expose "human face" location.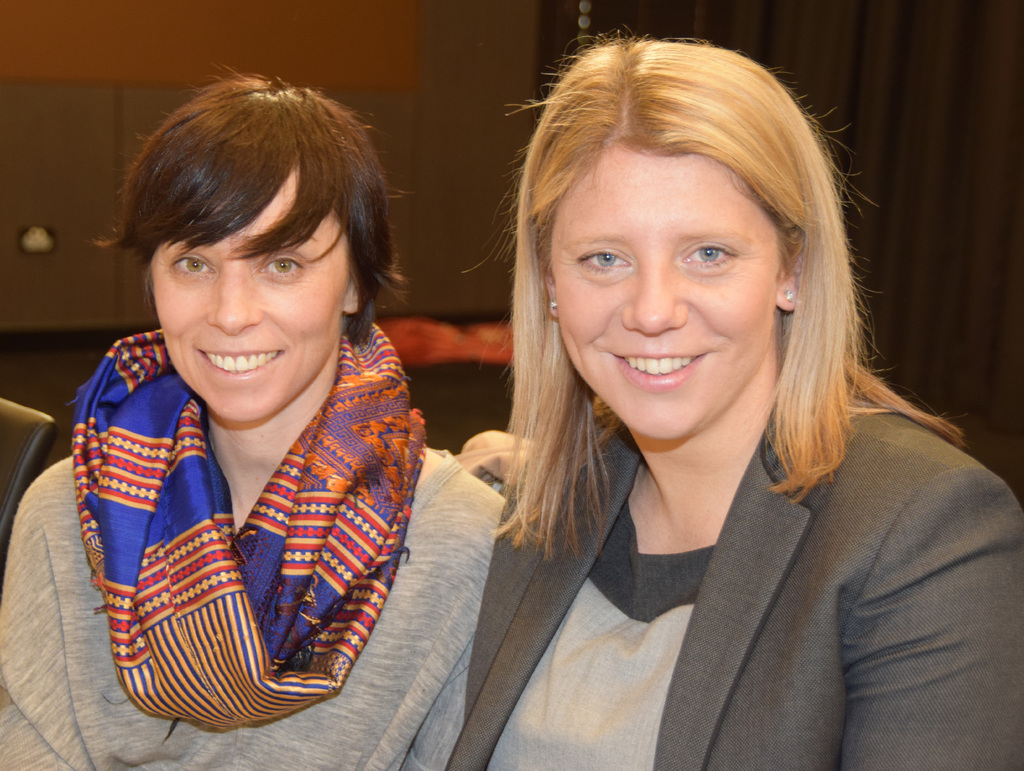
Exposed at 150:171:349:418.
